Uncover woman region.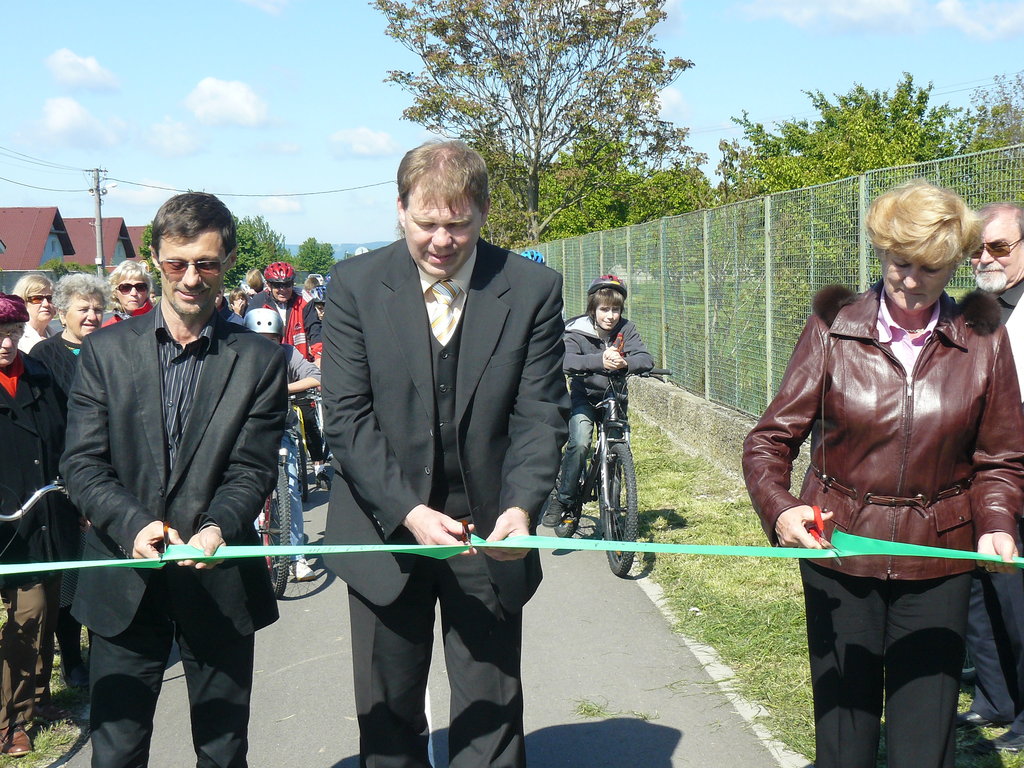
Uncovered: x1=32 y1=273 x2=109 y2=385.
